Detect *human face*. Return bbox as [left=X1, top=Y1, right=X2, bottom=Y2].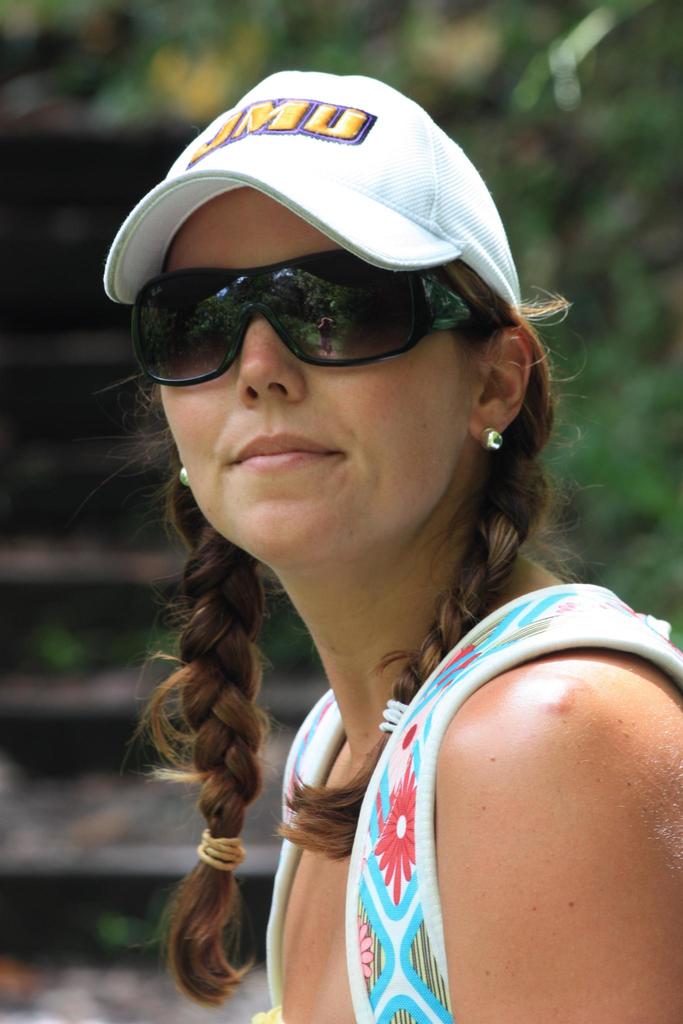
[left=148, top=184, right=477, bottom=567].
